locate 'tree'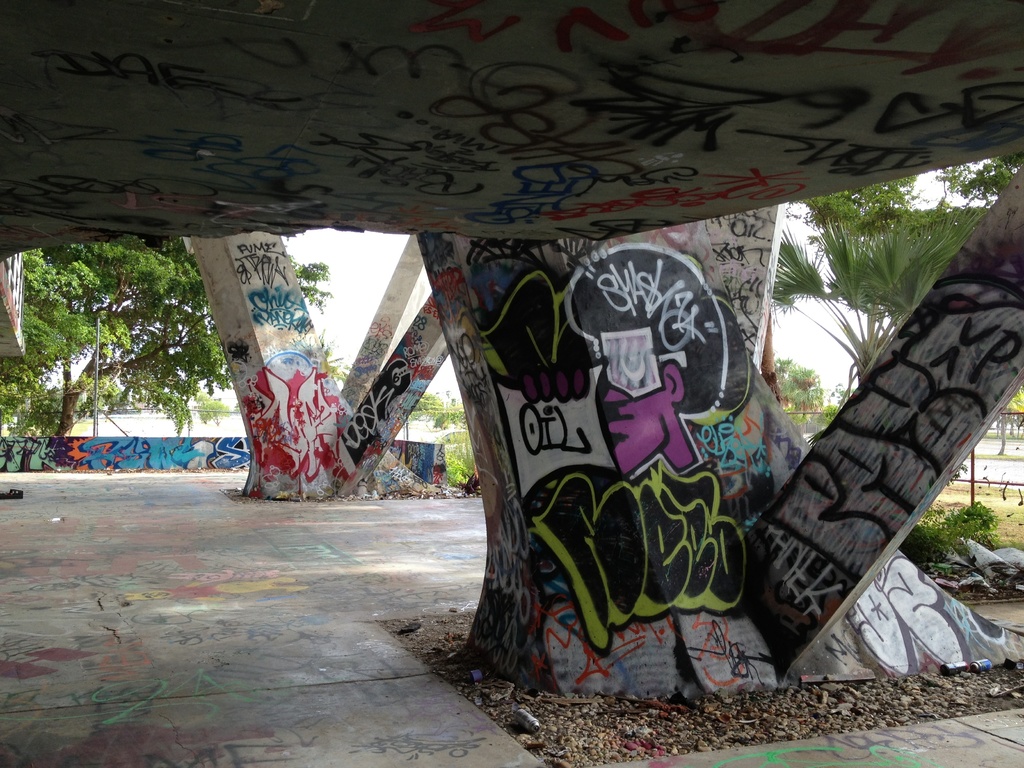
<region>1, 233, 237, 436</region>
